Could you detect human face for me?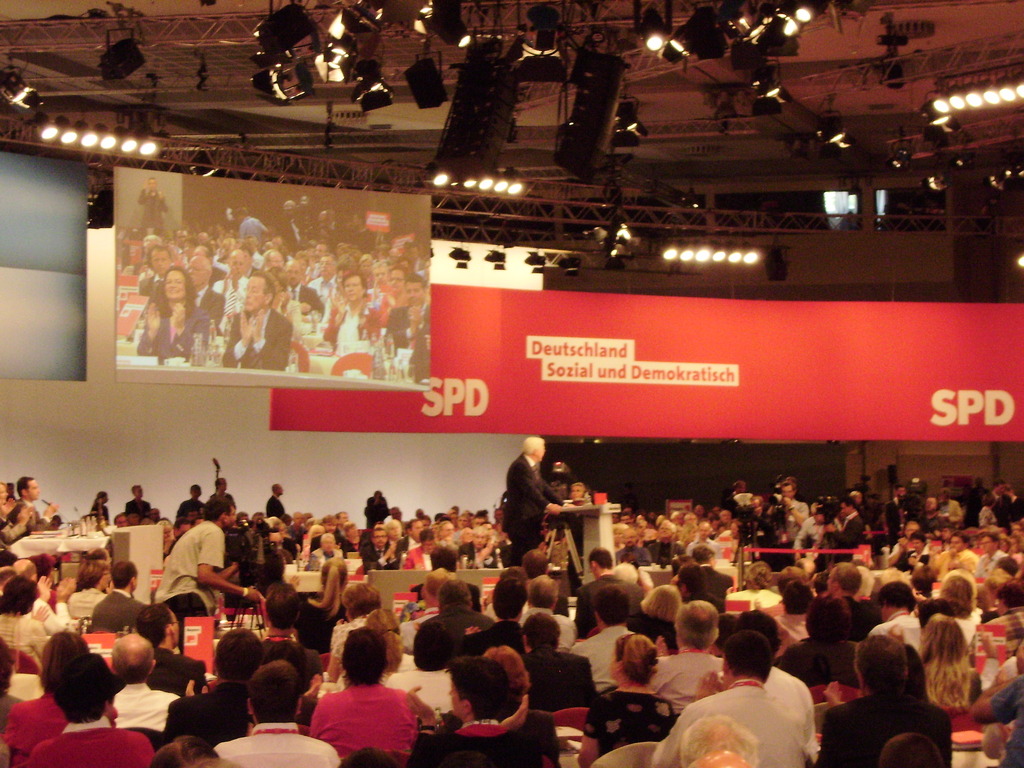
Detection result: (930,499,938,513).
